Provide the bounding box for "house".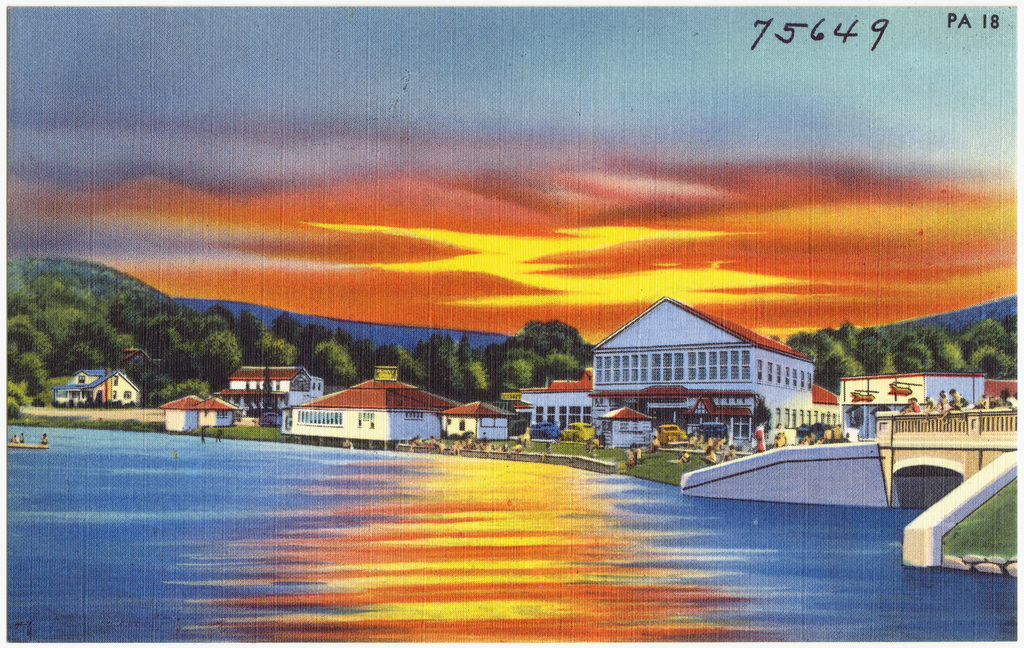
bbox=(227, 365, 325, 420).
